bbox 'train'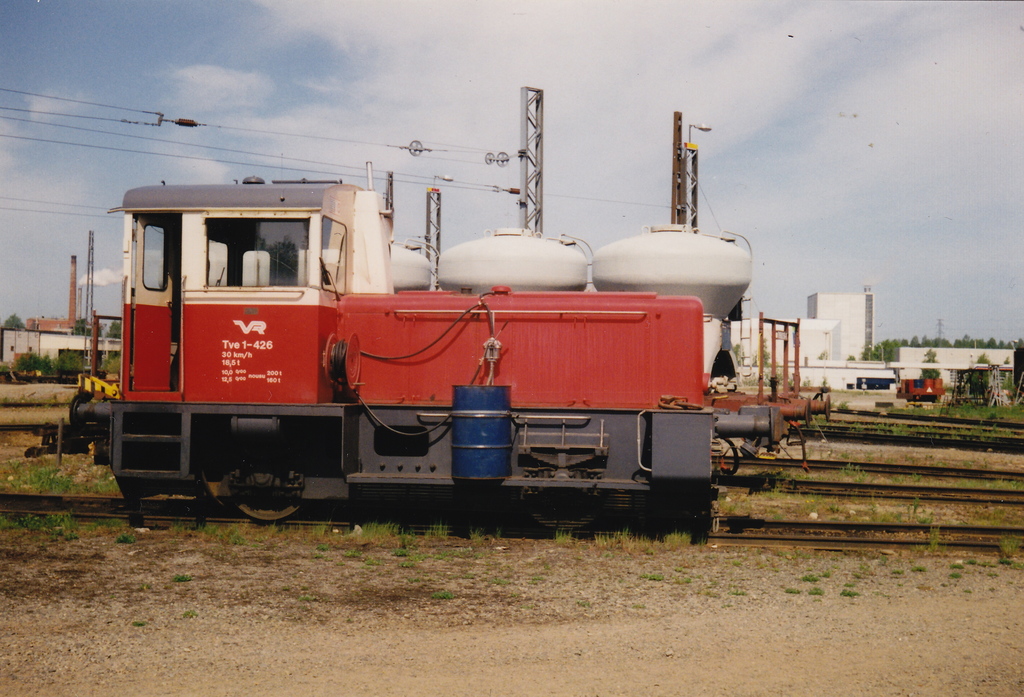
x1=24 y1=175 x2=794 y2=524
